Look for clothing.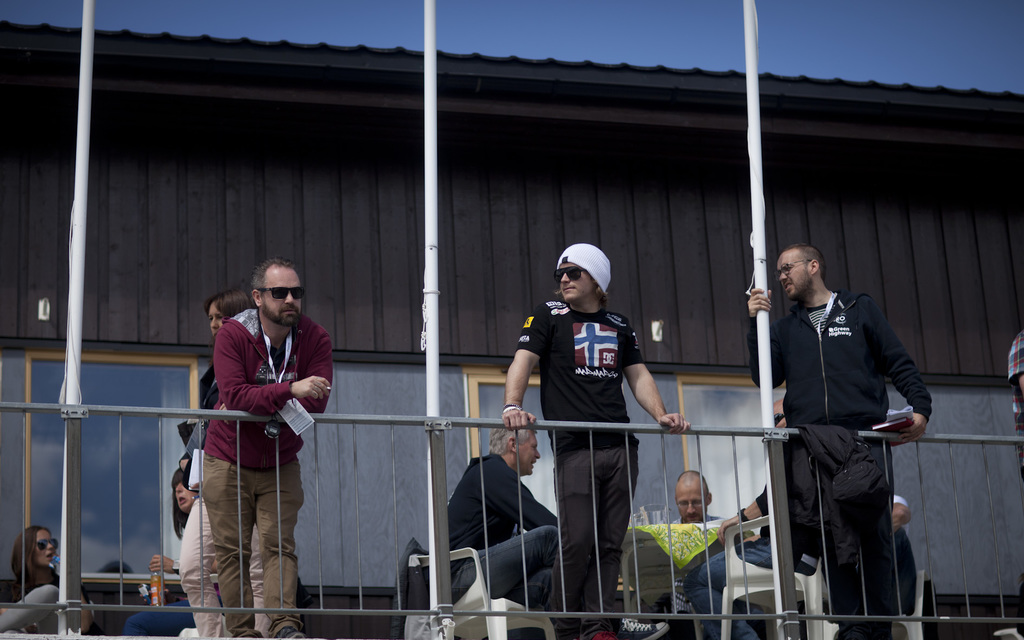
Found: x1=445 y1=454 x2=570 y2=611.
